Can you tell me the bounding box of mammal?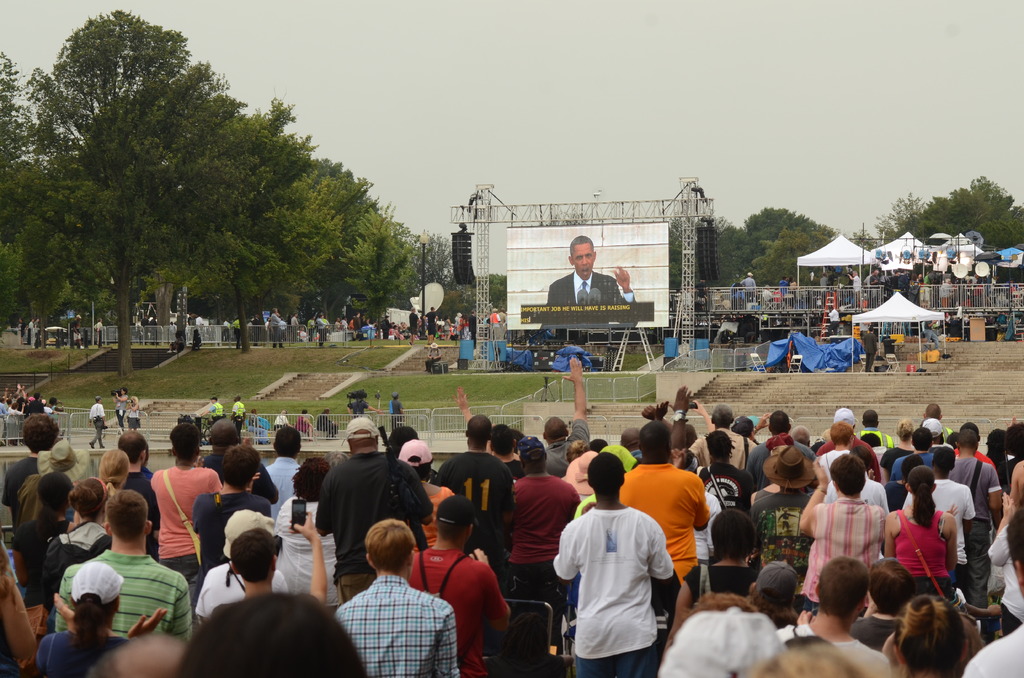
box(963, 503, 1023, 677).
